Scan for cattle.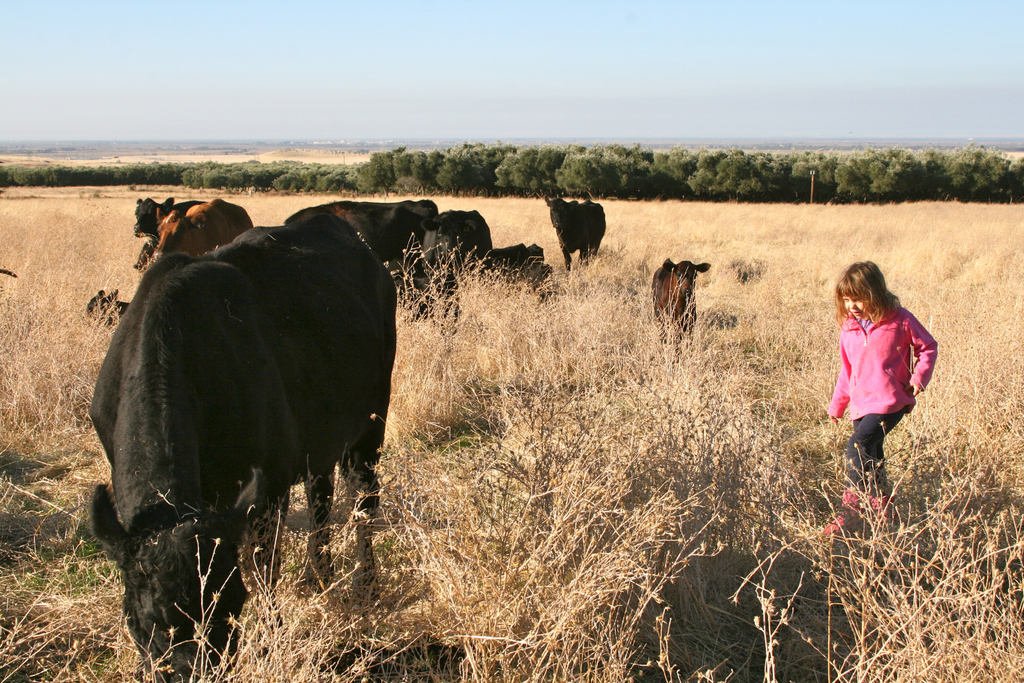
Scan result: [left=89, top=292, right=133, bottom=324].
